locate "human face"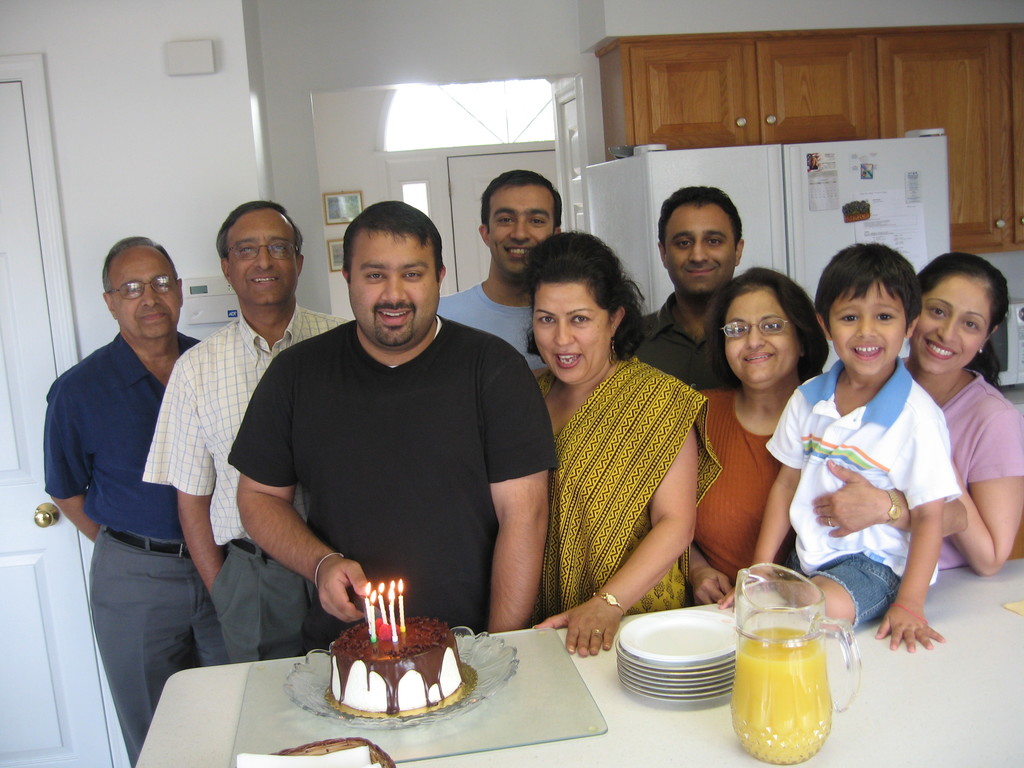
485, 188, 546, 278
